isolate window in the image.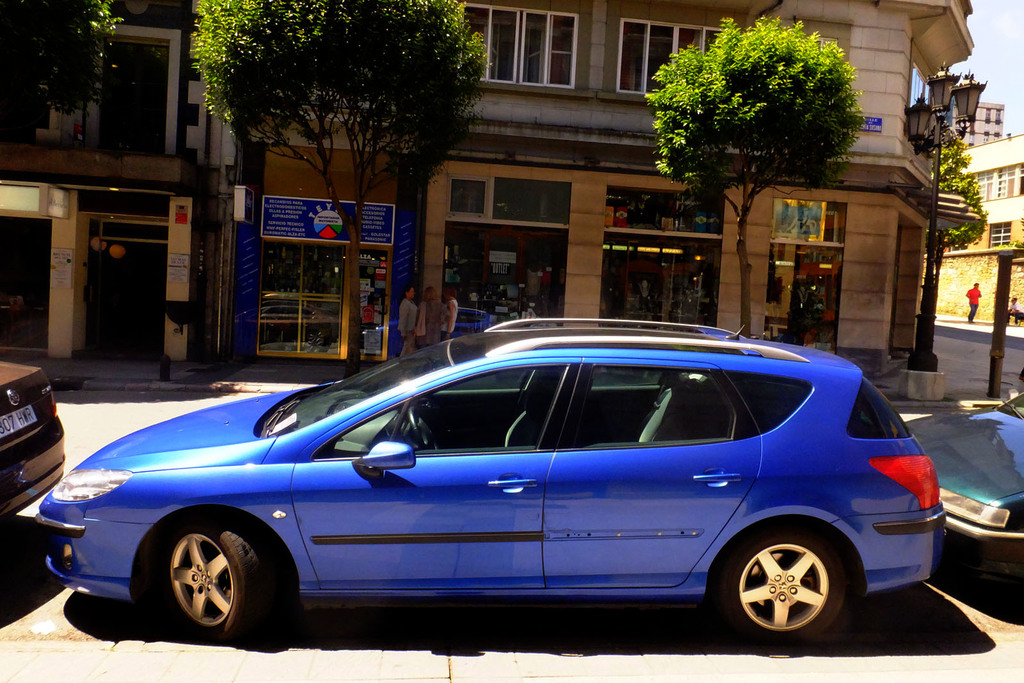
Isolated region: bbox=(456, 1, 575, 86).
